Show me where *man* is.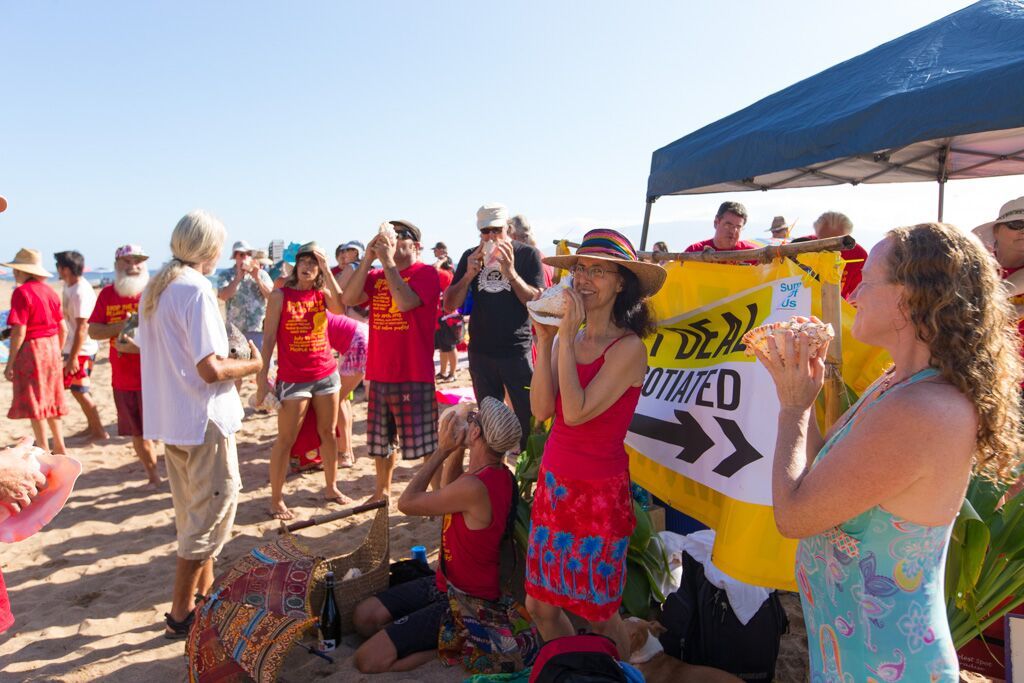
*man* is at x1=53 y1=248 x2=108 y2=447.
